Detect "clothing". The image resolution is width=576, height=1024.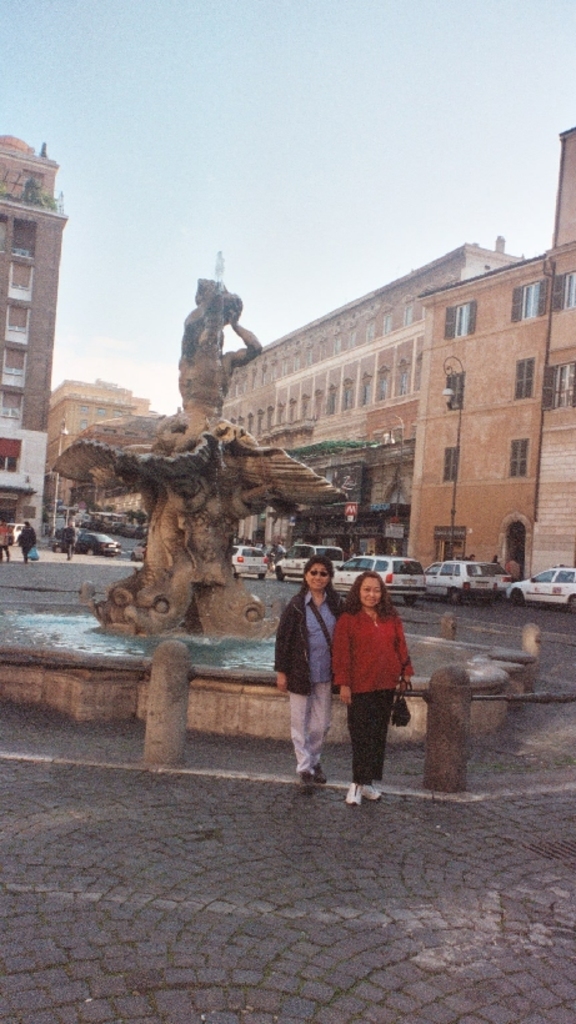
[506, 561, 520, 582].
